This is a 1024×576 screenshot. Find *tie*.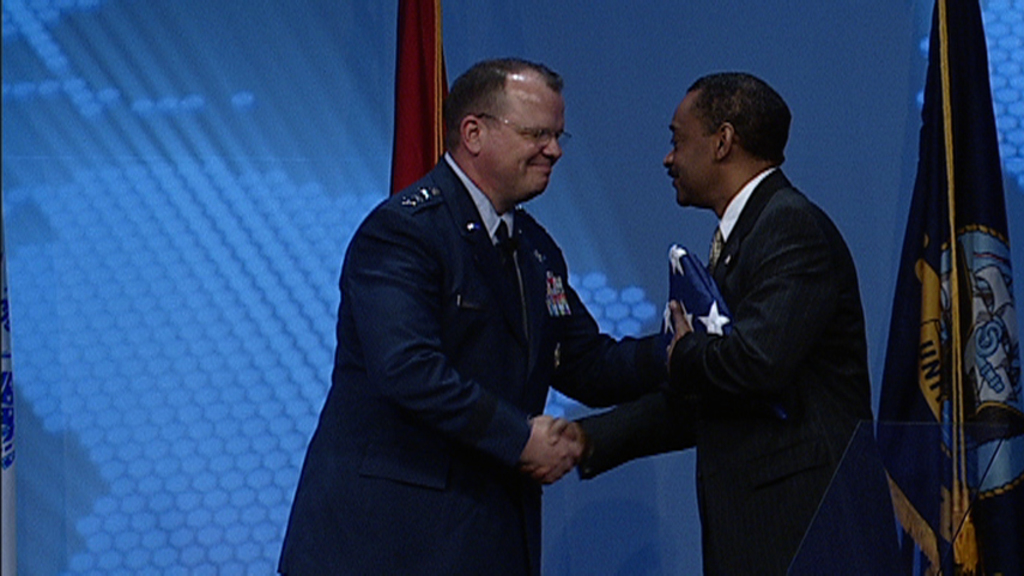
Bounding box: {"left": 491, "top": 218, "right": 521, "bottom": 291}.
